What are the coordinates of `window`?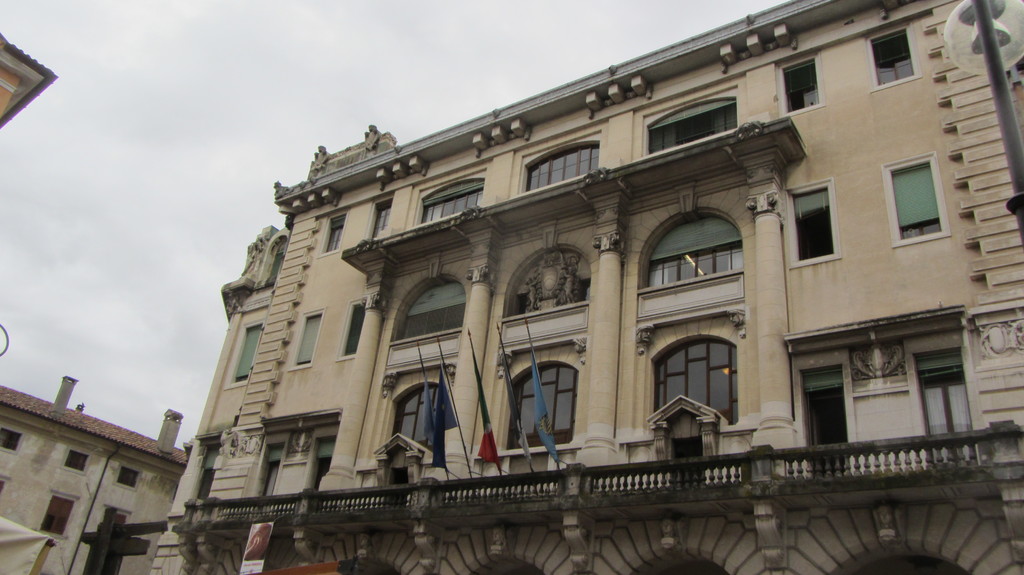
select_region(879, 151, 954, 249).
